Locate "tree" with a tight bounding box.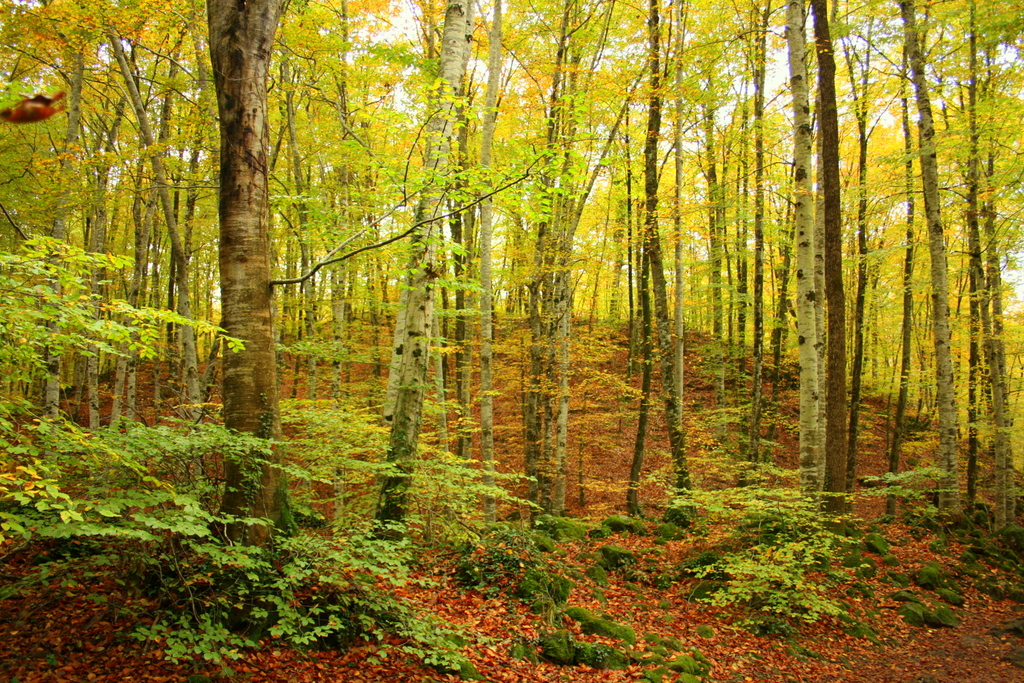
box(846, 0, 1018, 554).
